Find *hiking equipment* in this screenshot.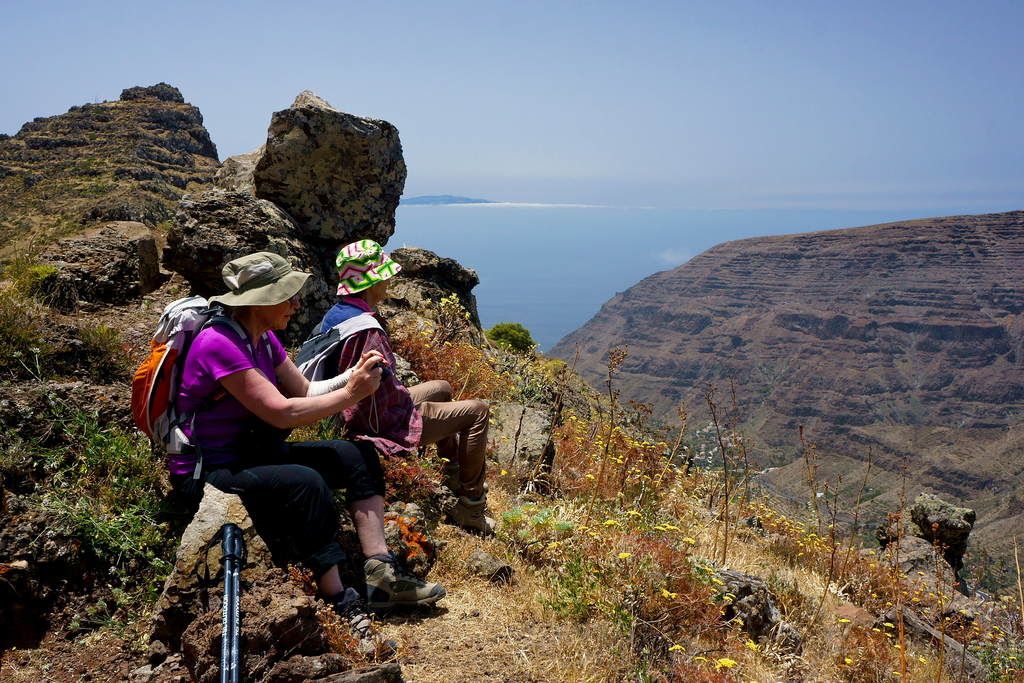
The bounding box for *hiking equipment* is [left=230, top=528, right=242, bottom=682].
